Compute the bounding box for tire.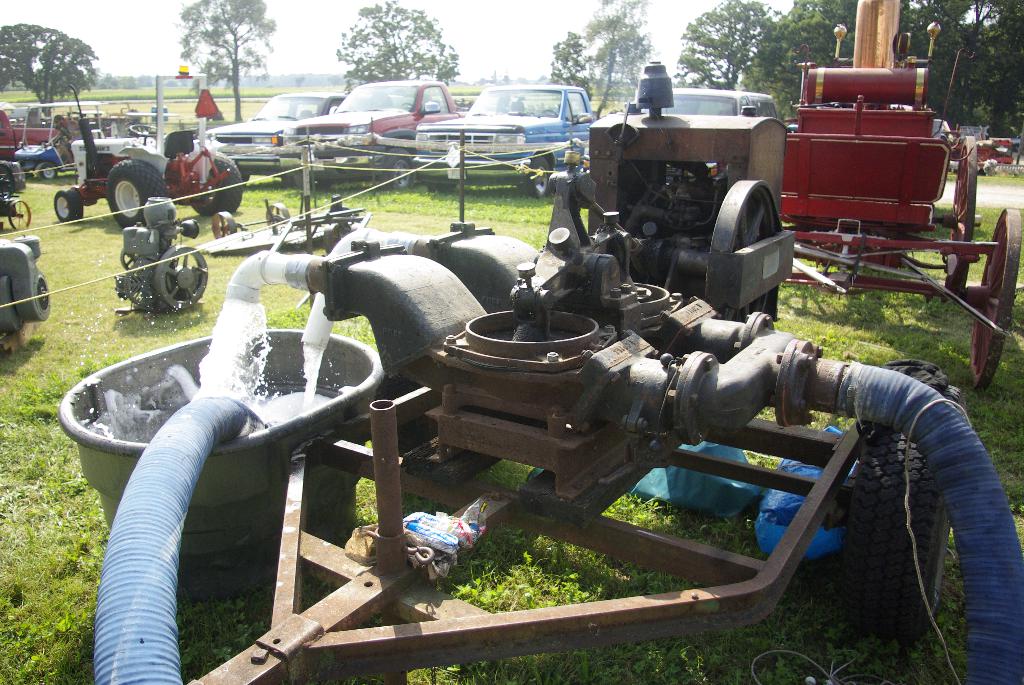
x1=284, y1=175, x2=294, y2=185.
